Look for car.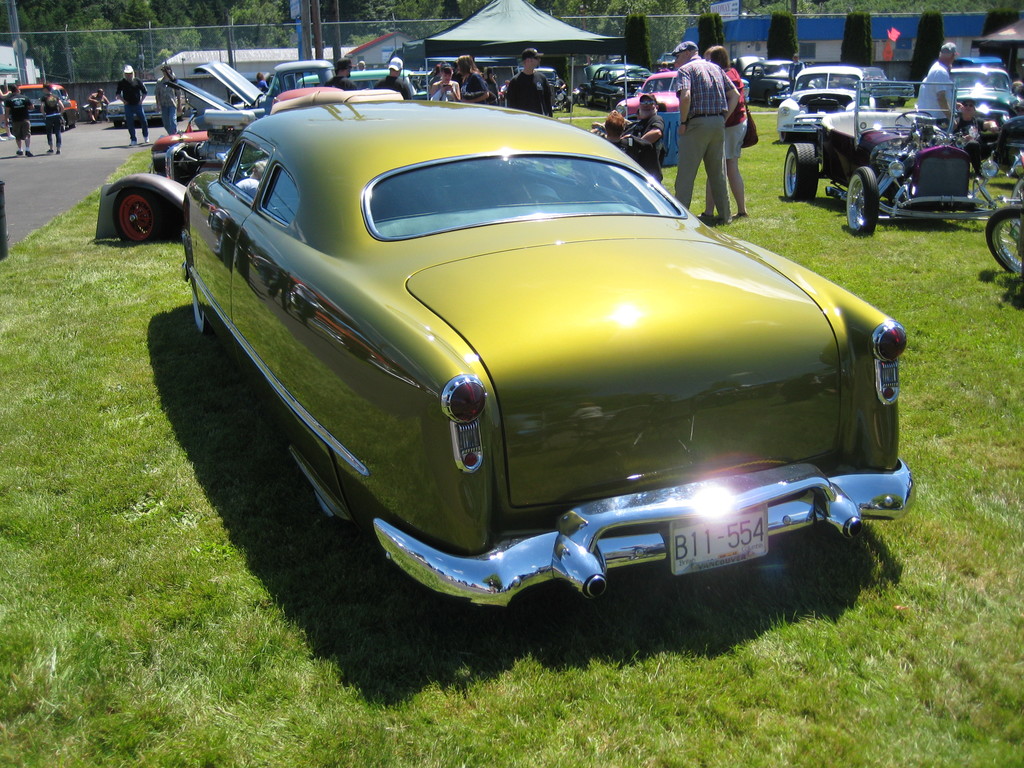
Found: 101:78:403:242.
